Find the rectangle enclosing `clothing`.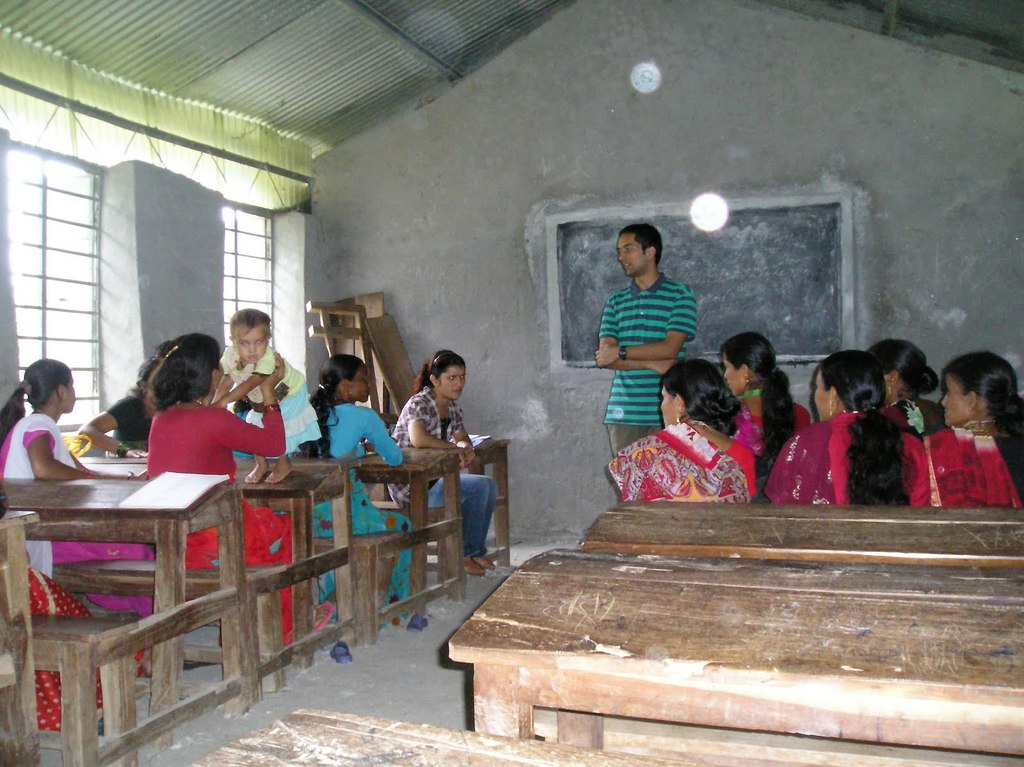
(x1=595, y1=267, x2=699, y2=462).
